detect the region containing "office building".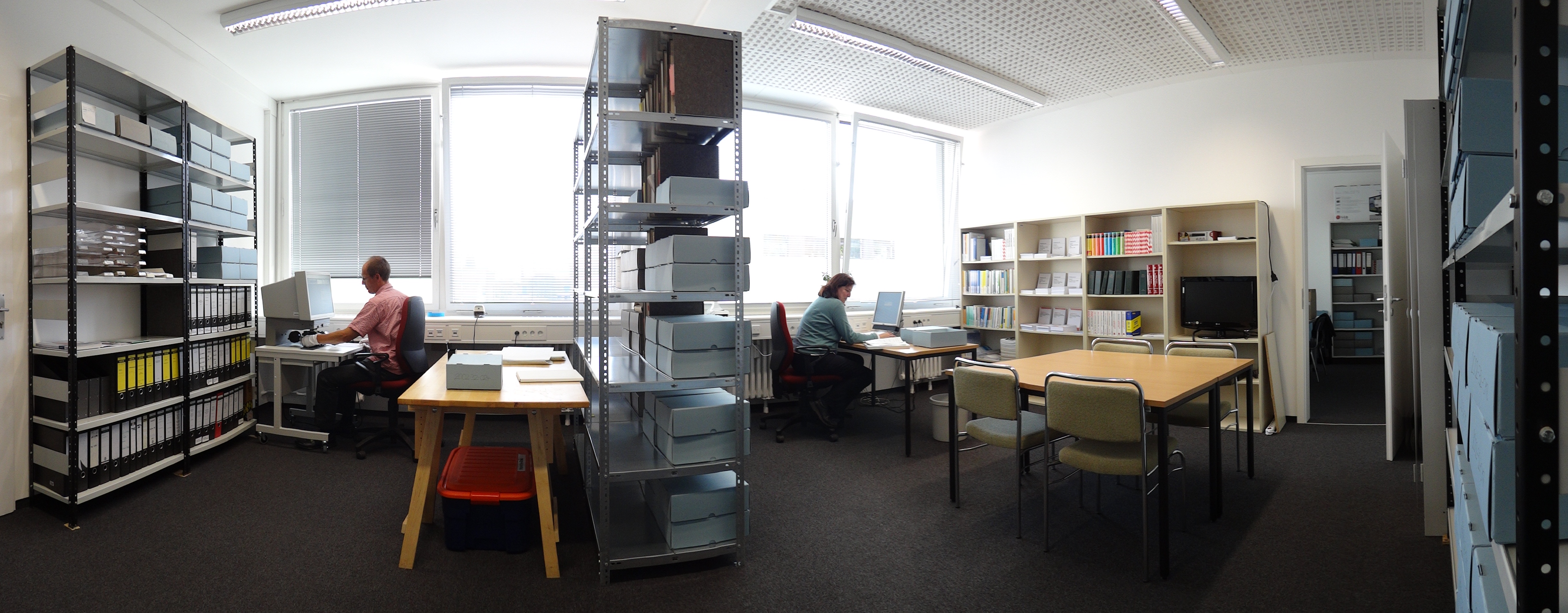
0/0/500/195.
